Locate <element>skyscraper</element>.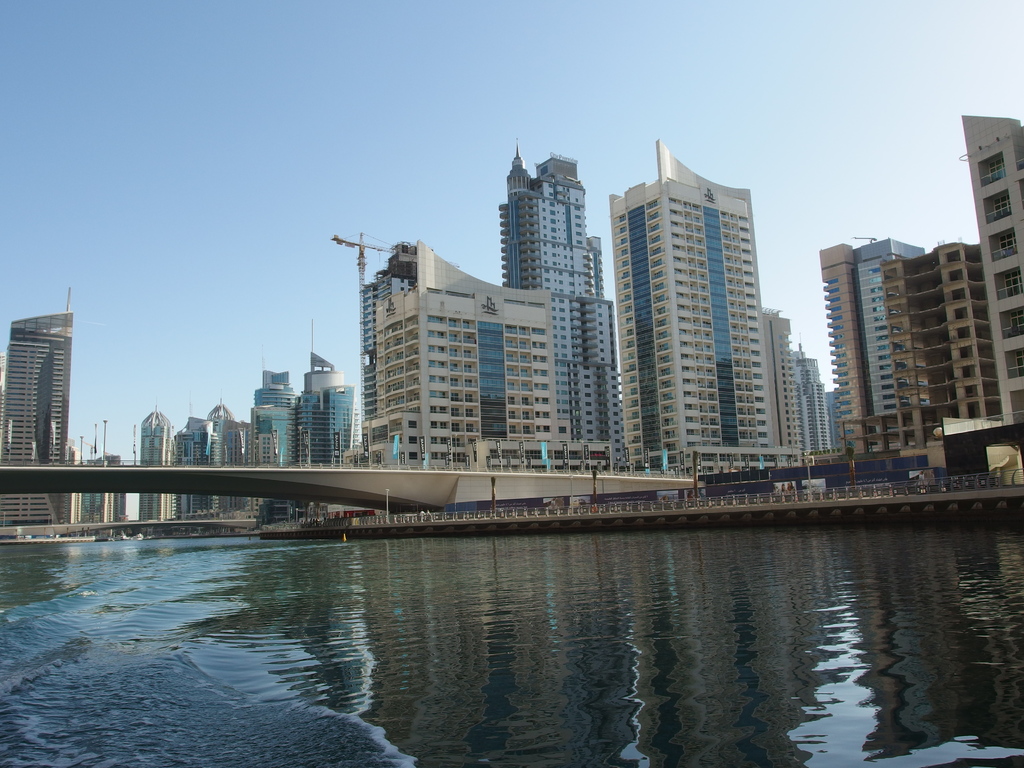
Bounding box: (495, 132, 633, 474).
